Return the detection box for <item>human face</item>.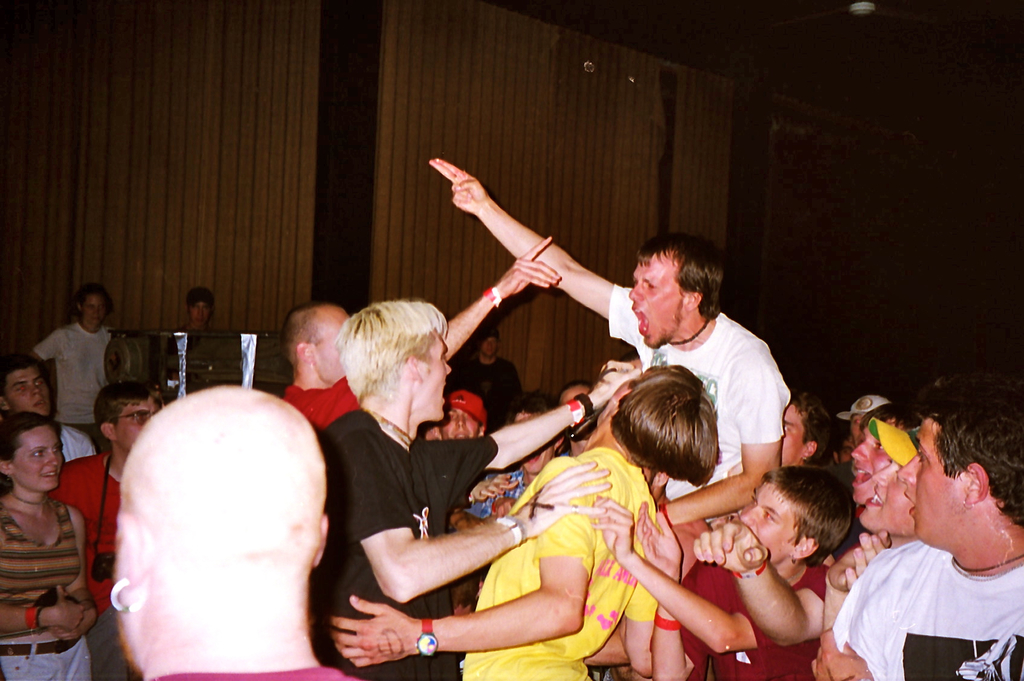
pyautogui.locateOnScreen(778, 408, 807, 467).
